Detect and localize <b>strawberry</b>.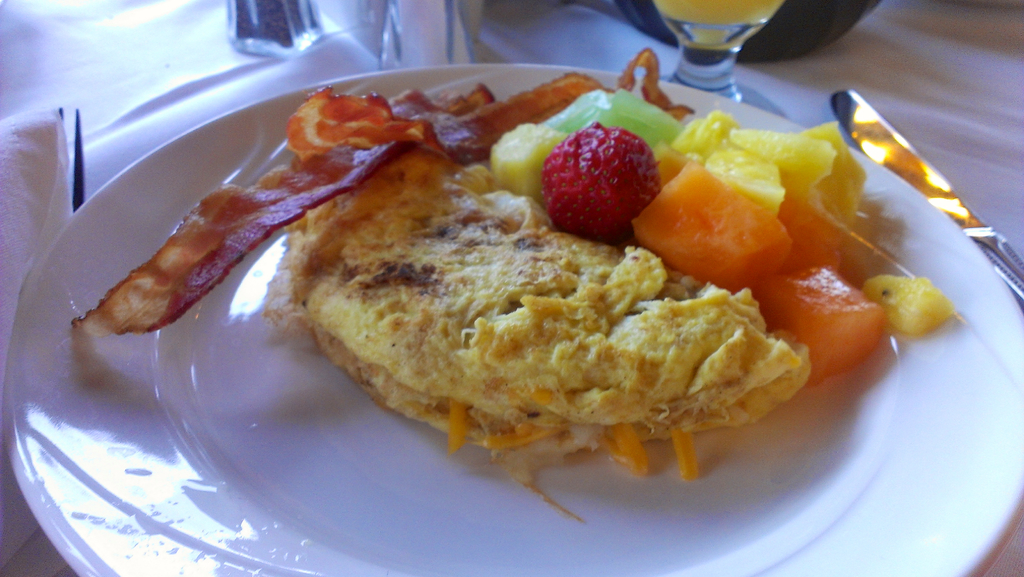
Localized at [534,111,659,232].
